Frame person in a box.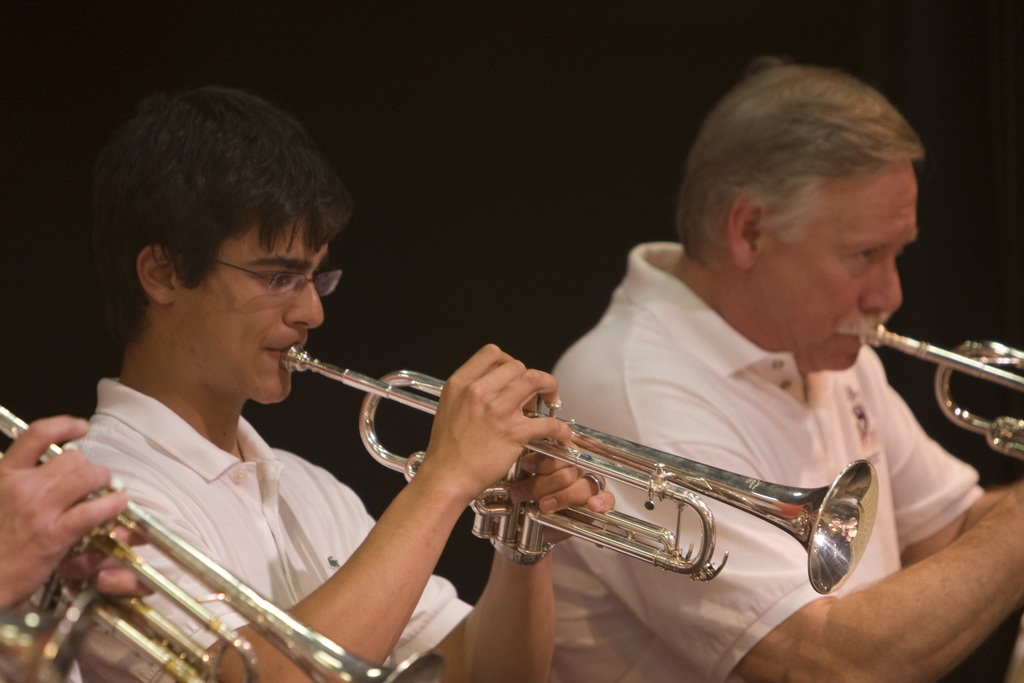
(539, 60, 1023, 682).
